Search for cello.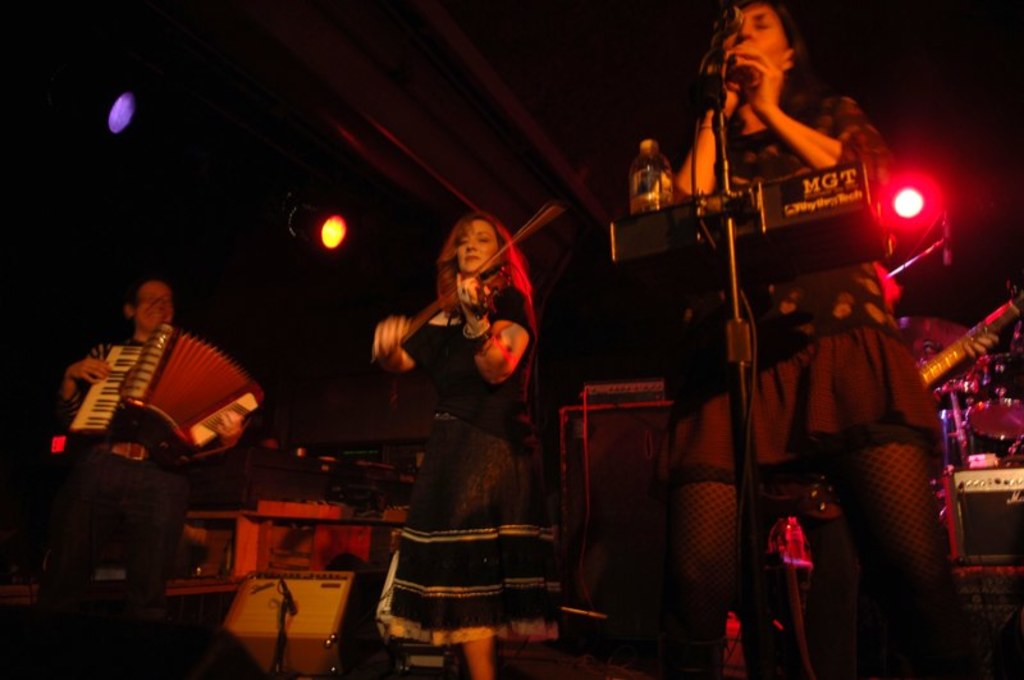
Found at region(374, 200, 553, 361).
